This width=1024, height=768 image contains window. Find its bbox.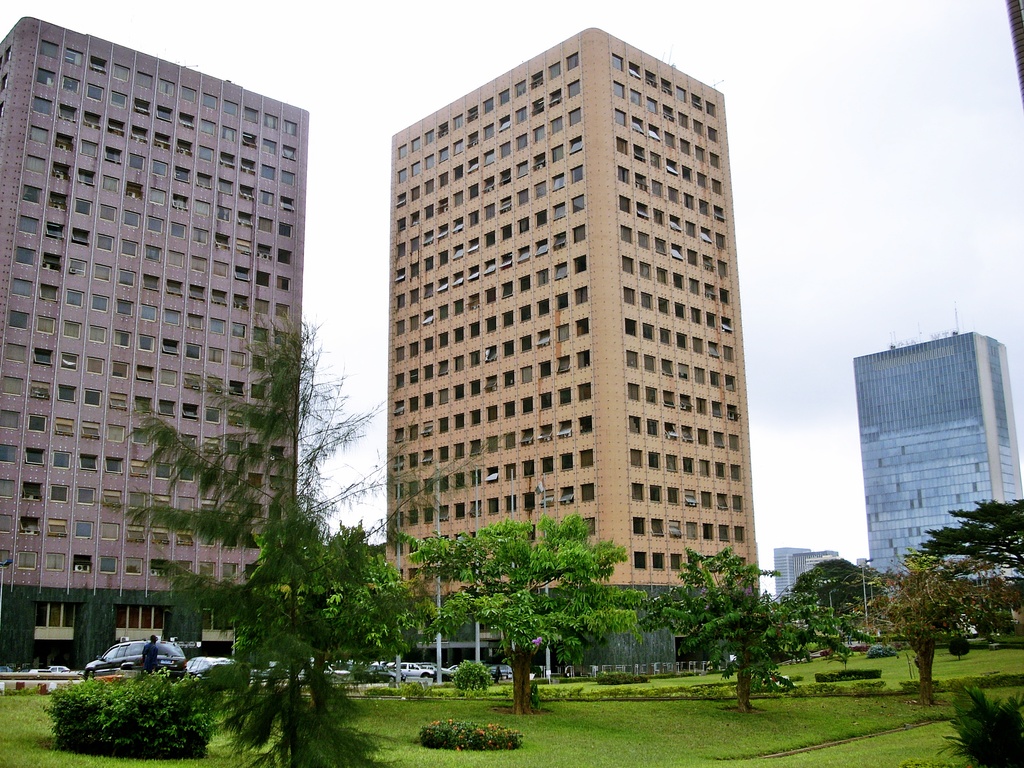
box(259, 272, 269, 288).
